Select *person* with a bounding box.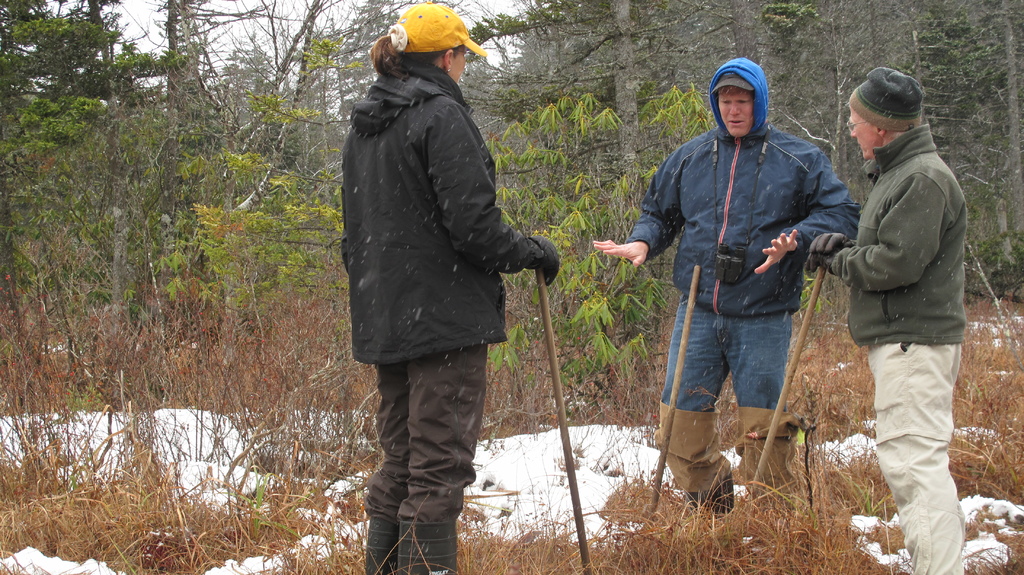
<bbox>808, 61, 970, 574</bbox>.
